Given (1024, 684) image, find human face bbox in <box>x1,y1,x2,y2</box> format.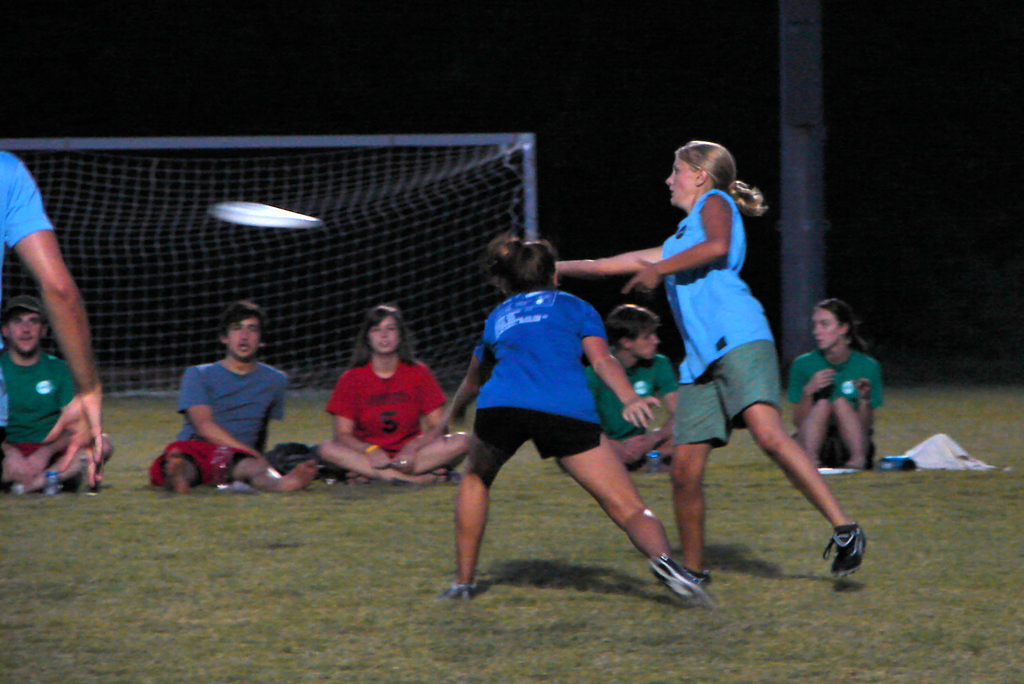
<box>668,152,699,208</box>.
